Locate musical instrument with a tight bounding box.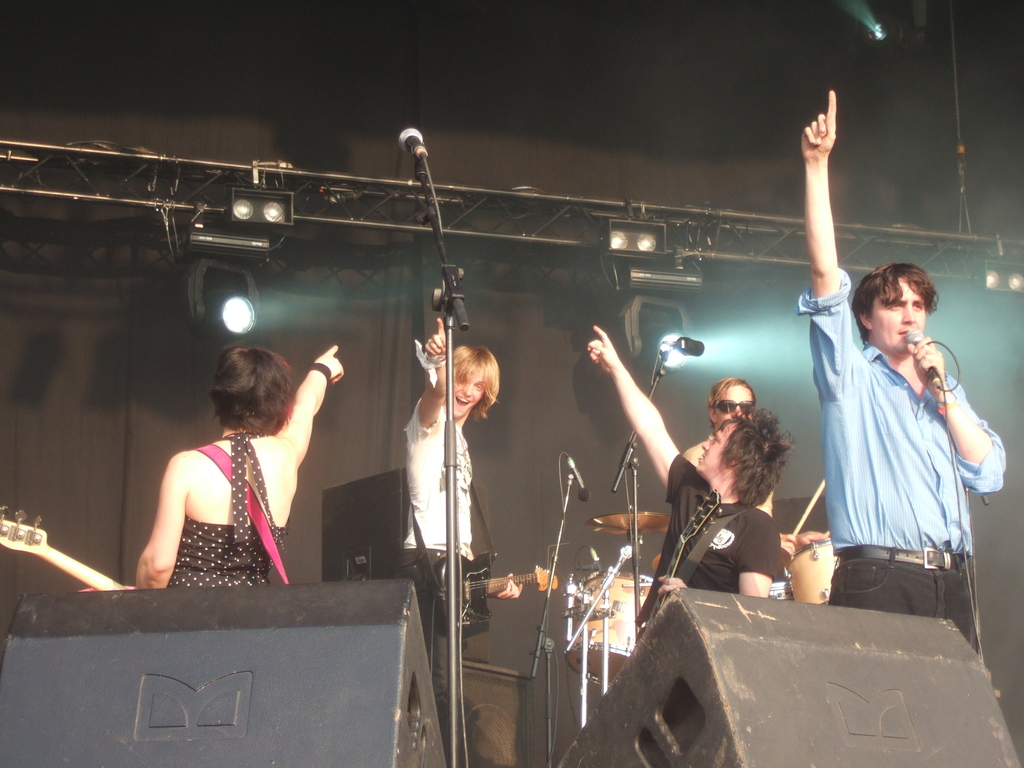
[0, 504, 131, 594].
